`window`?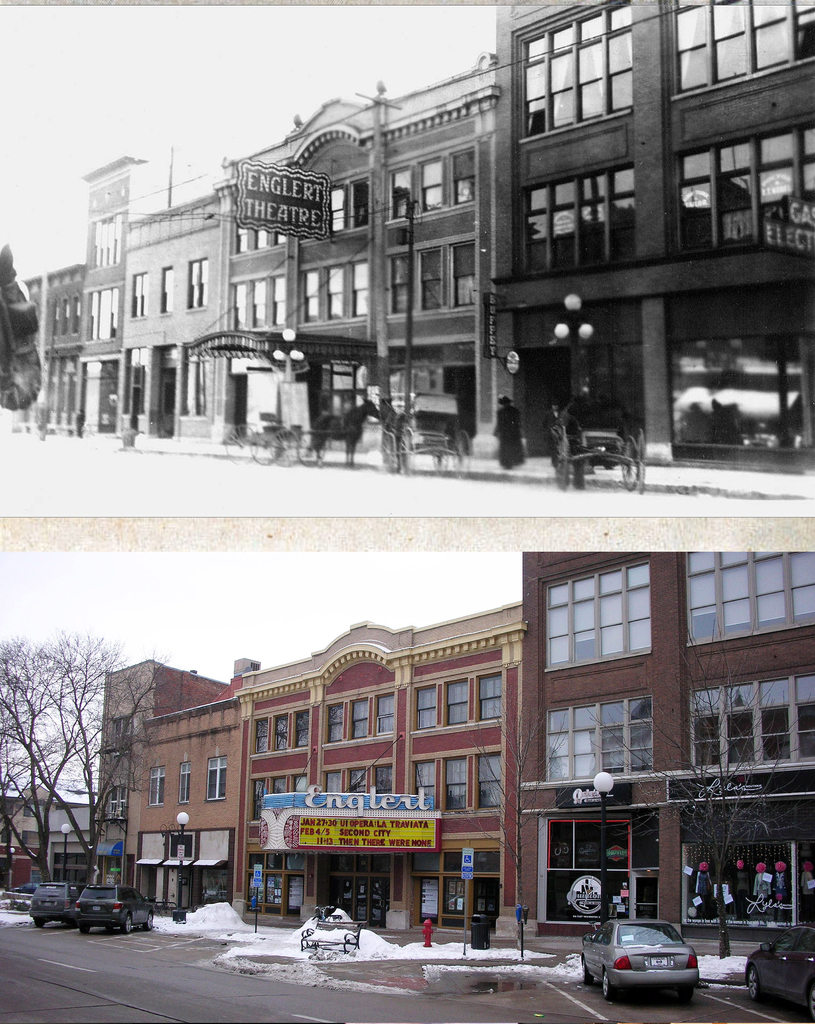
(left=327, top=770, right=342, bottom=795)
